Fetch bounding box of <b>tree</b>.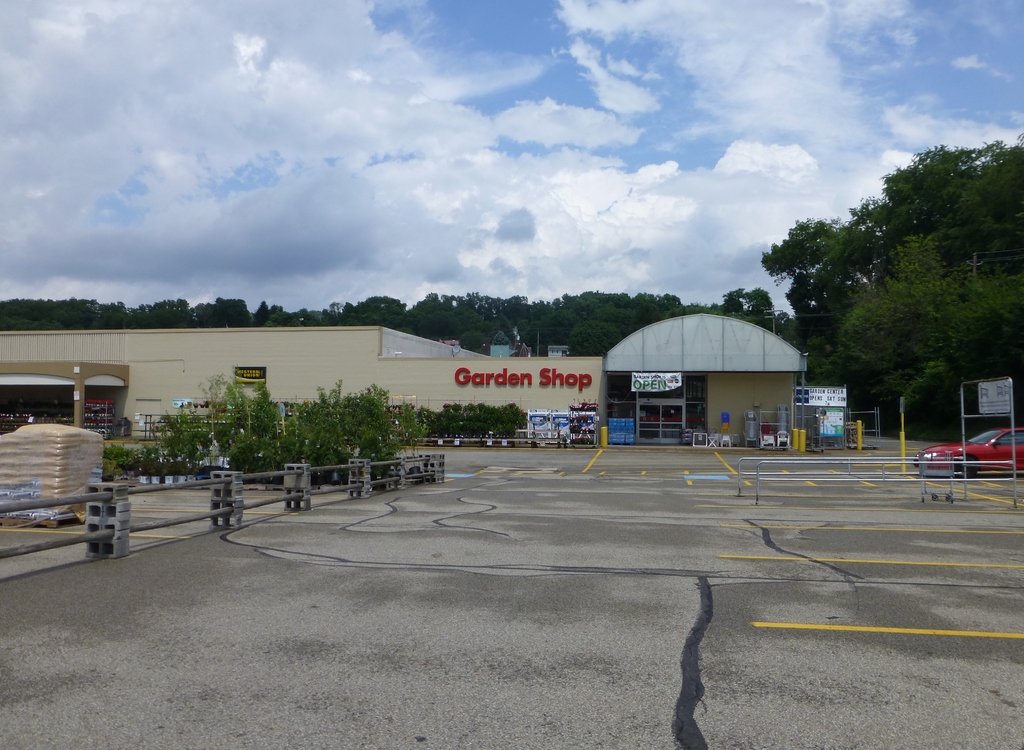
Bbox: 785, 134, 1015, 460.
